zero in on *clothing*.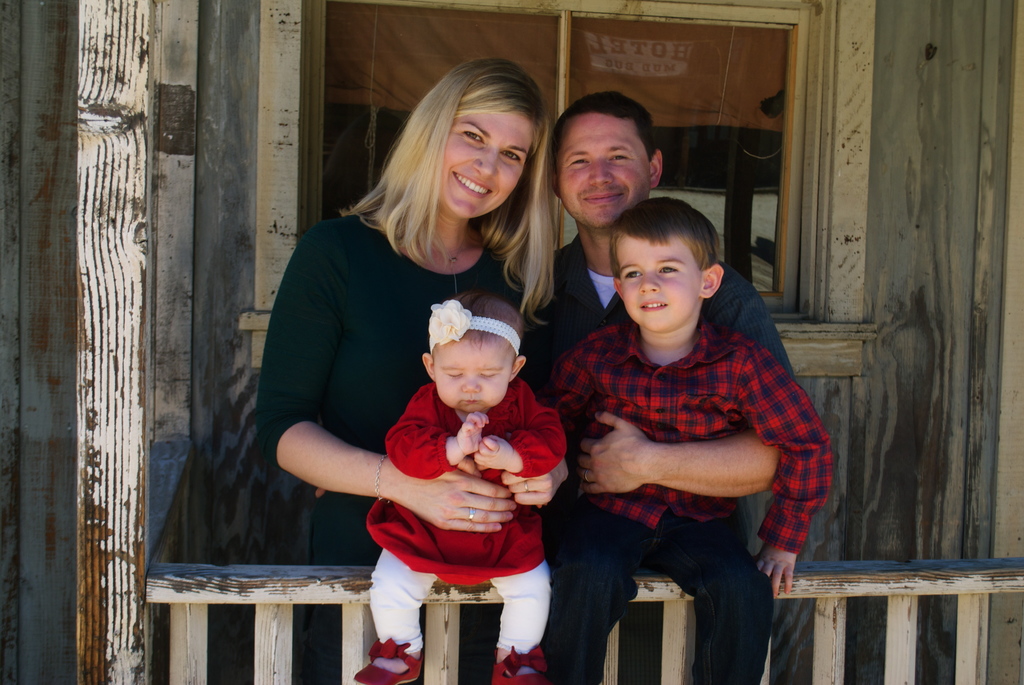
Zeroed in: (left=548, top=323, right=835, bottom=684).
